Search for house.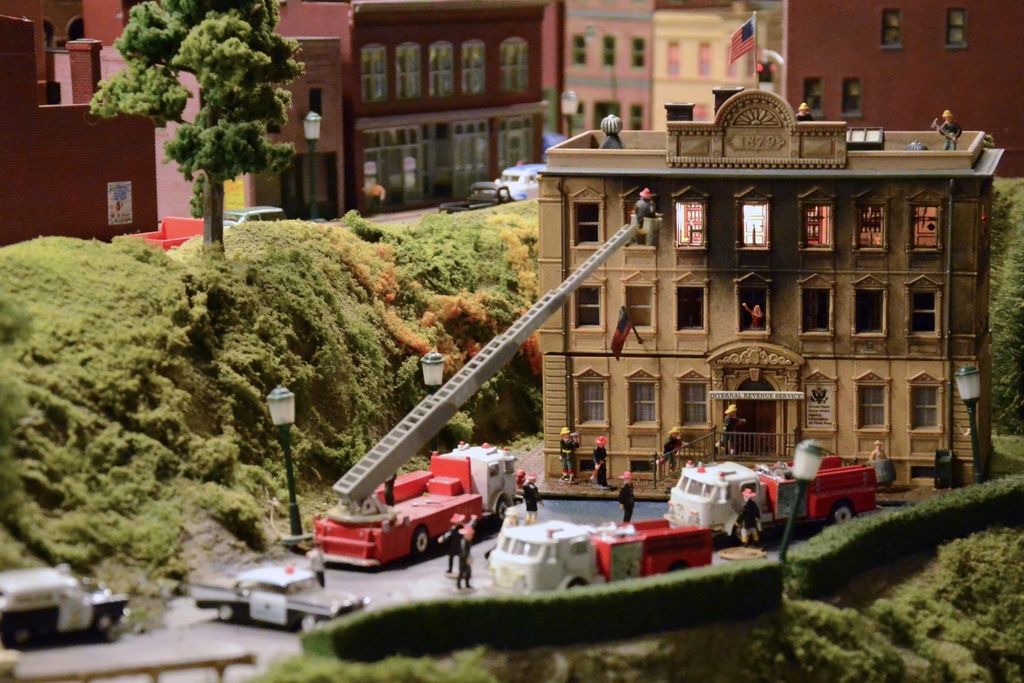
Found at x1=531 y1=83 x2=1006 y2=491.
